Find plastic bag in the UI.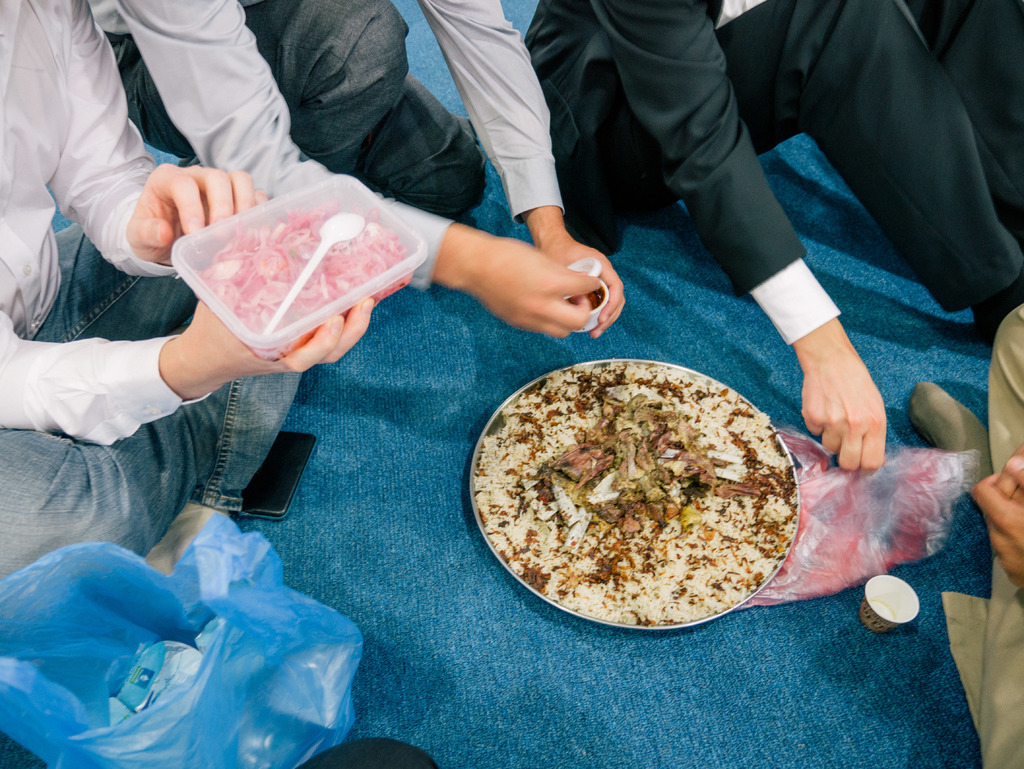
UI element at (x1=737, y1=429, x2=984, y2=616).
